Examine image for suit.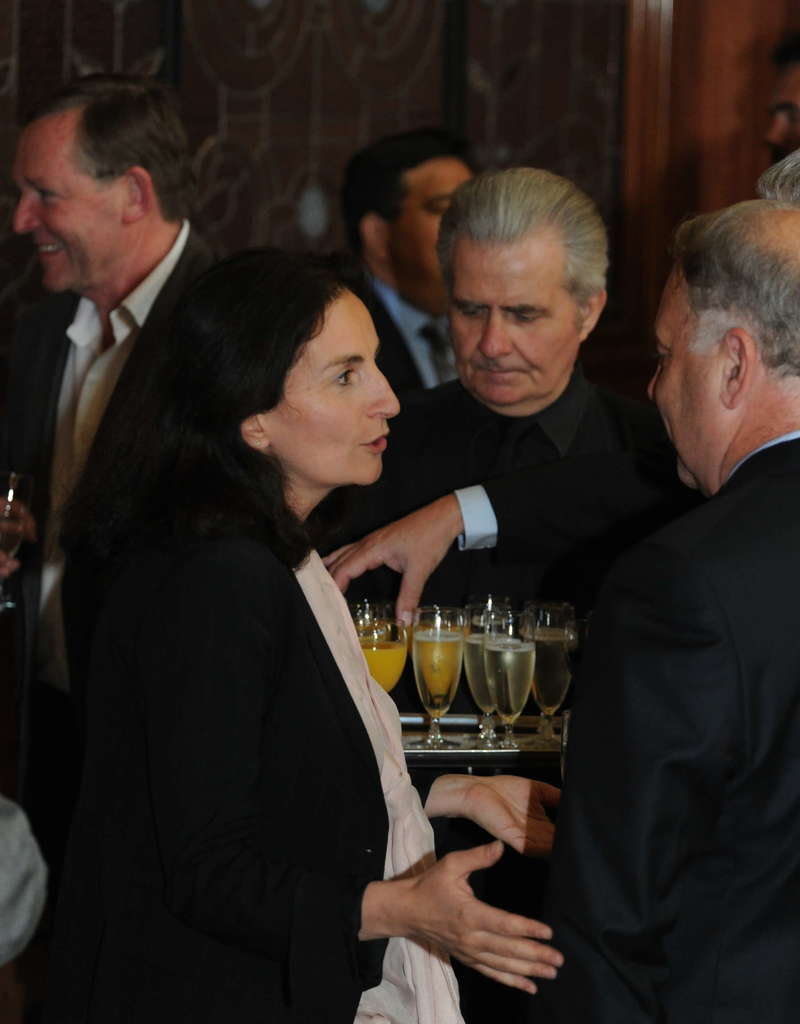
Examination result: 476 431 682 566.
